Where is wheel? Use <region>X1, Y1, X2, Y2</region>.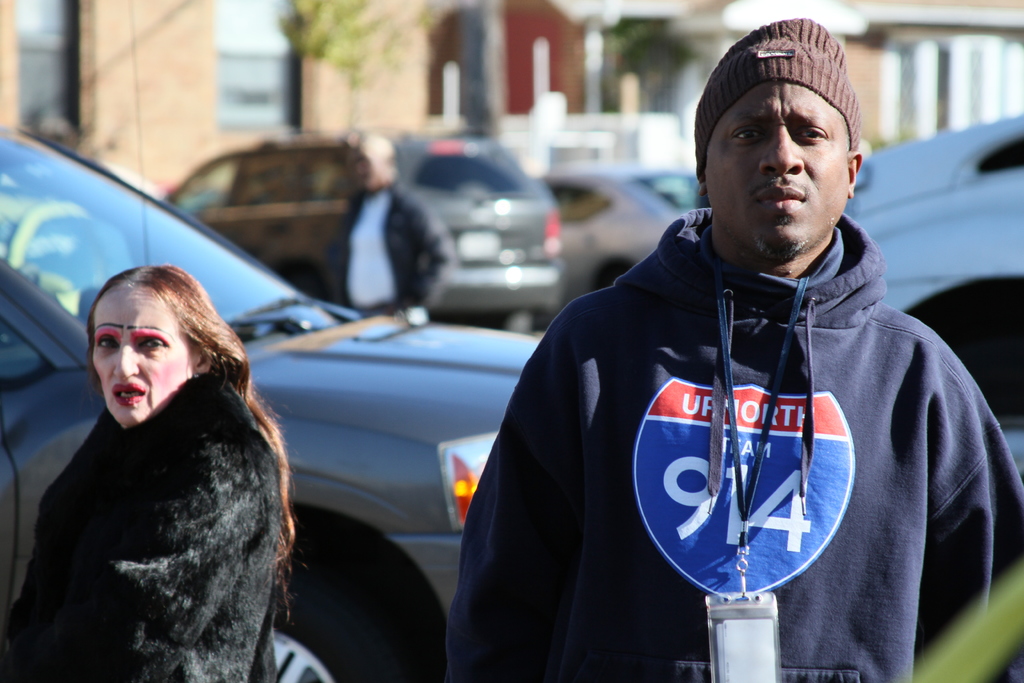
<region>275, 607, 349, 682</region>.
